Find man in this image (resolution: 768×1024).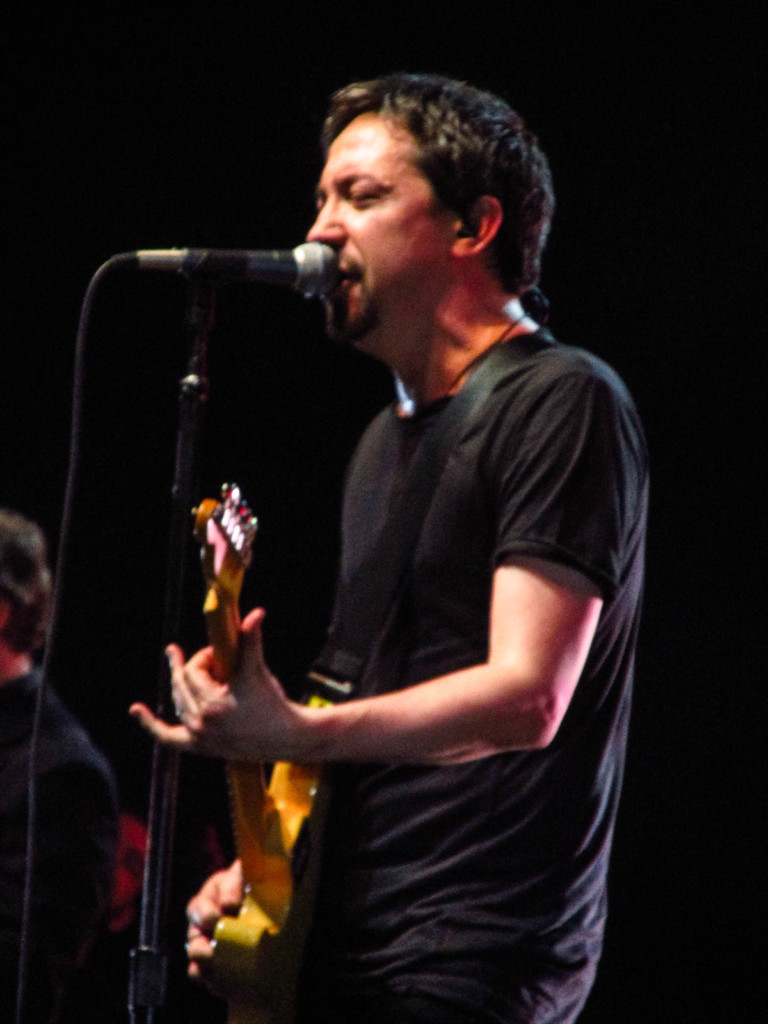
bbox(0, 505, 110, 1023).
